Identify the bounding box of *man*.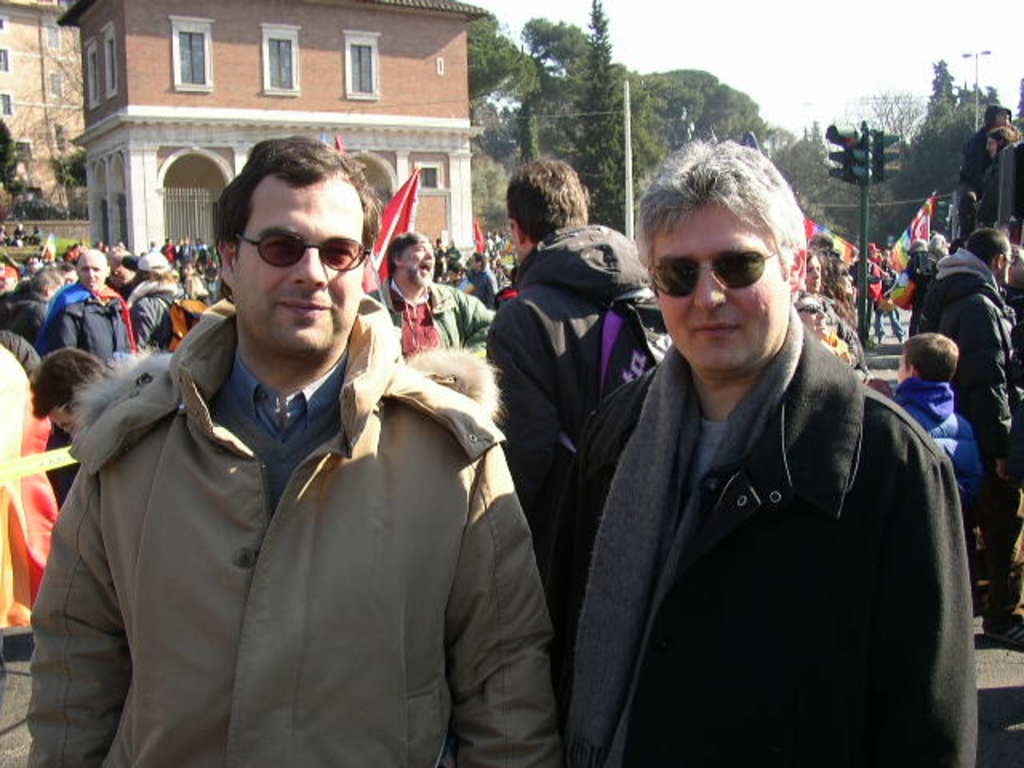
<box>995,250,1022,386</box>.
